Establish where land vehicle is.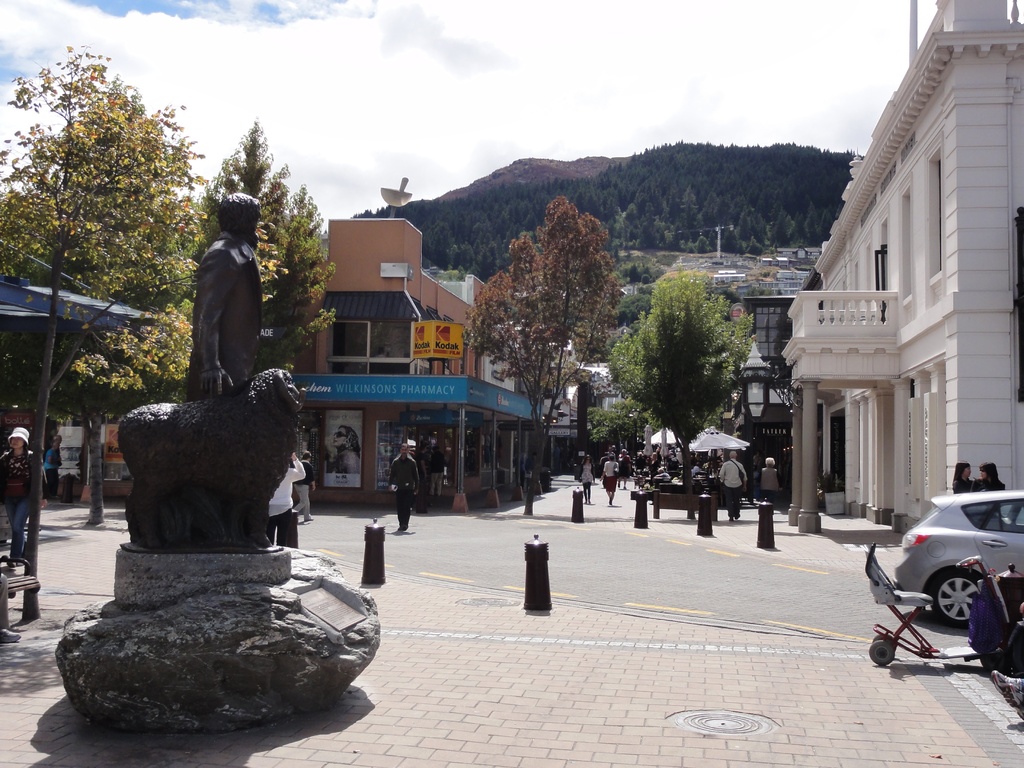
Established at box=[895, 490, 1023, 628].
